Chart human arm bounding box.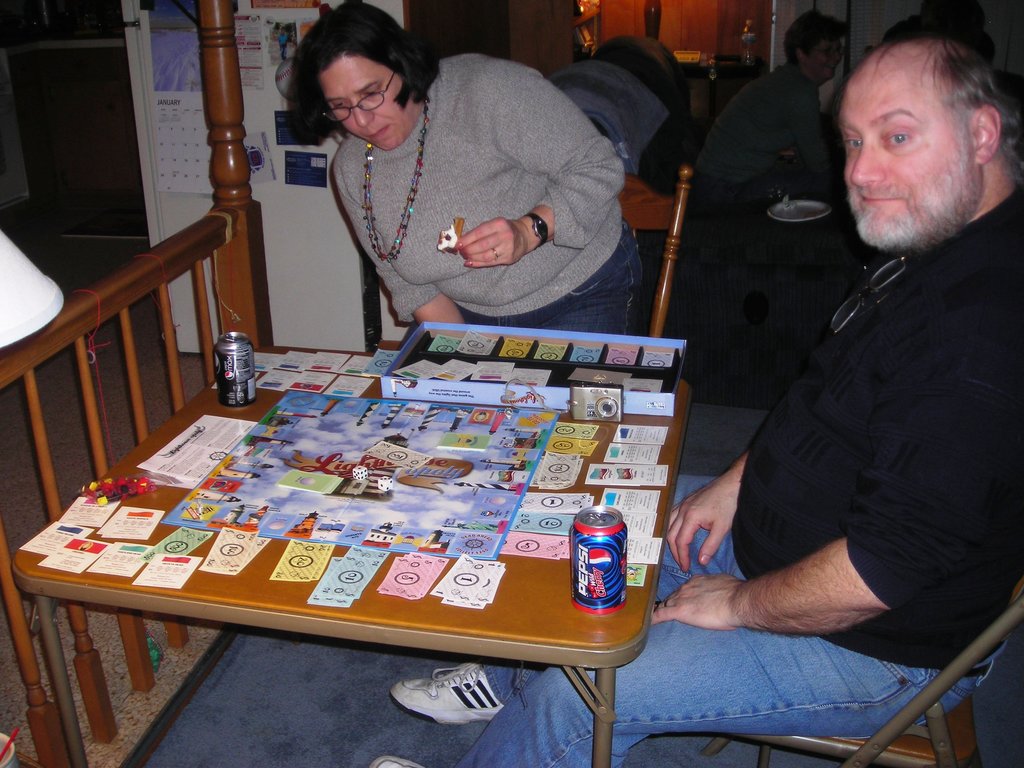
Charted: [661, 454, 746, 579].
